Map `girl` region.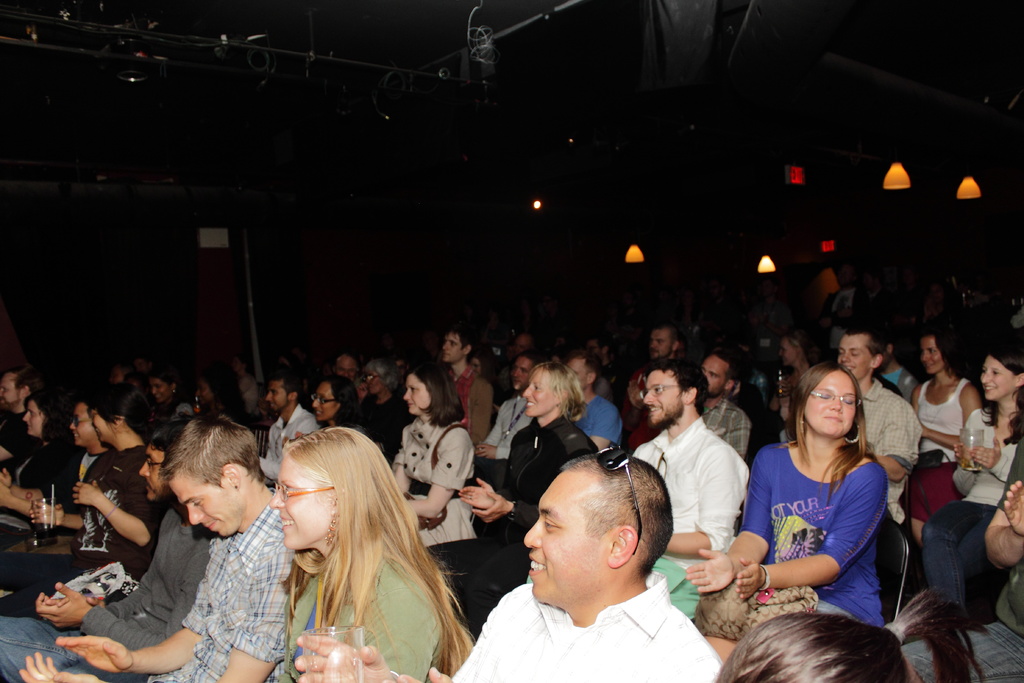
Mapped to bbox=(923, 345, 1023, 612).
